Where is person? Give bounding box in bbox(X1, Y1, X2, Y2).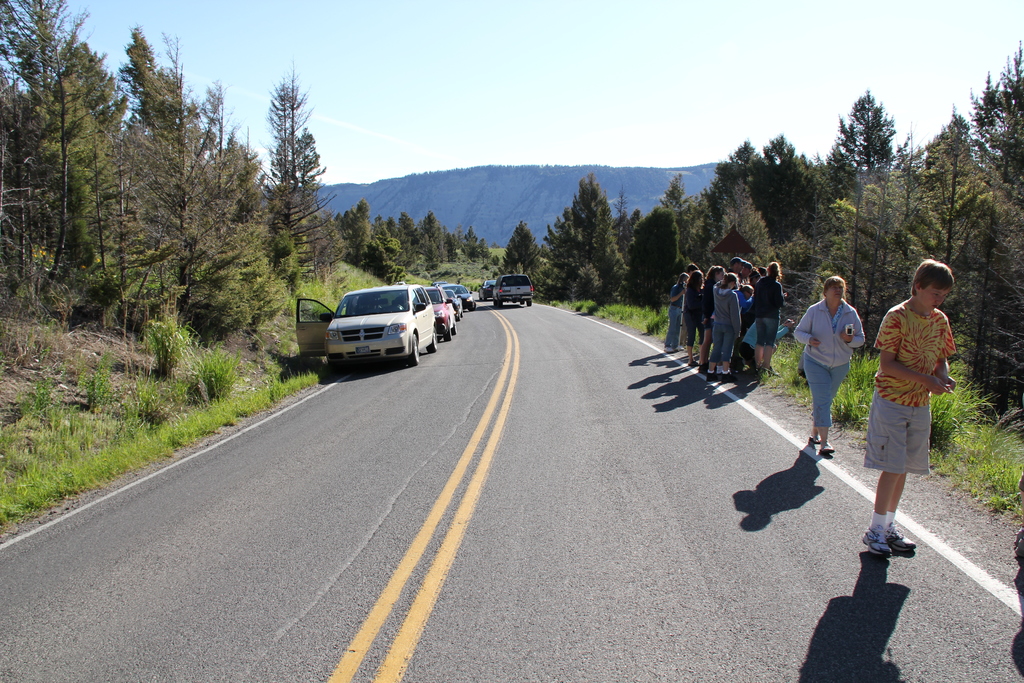
bbox(870, 252, 955, 567).
